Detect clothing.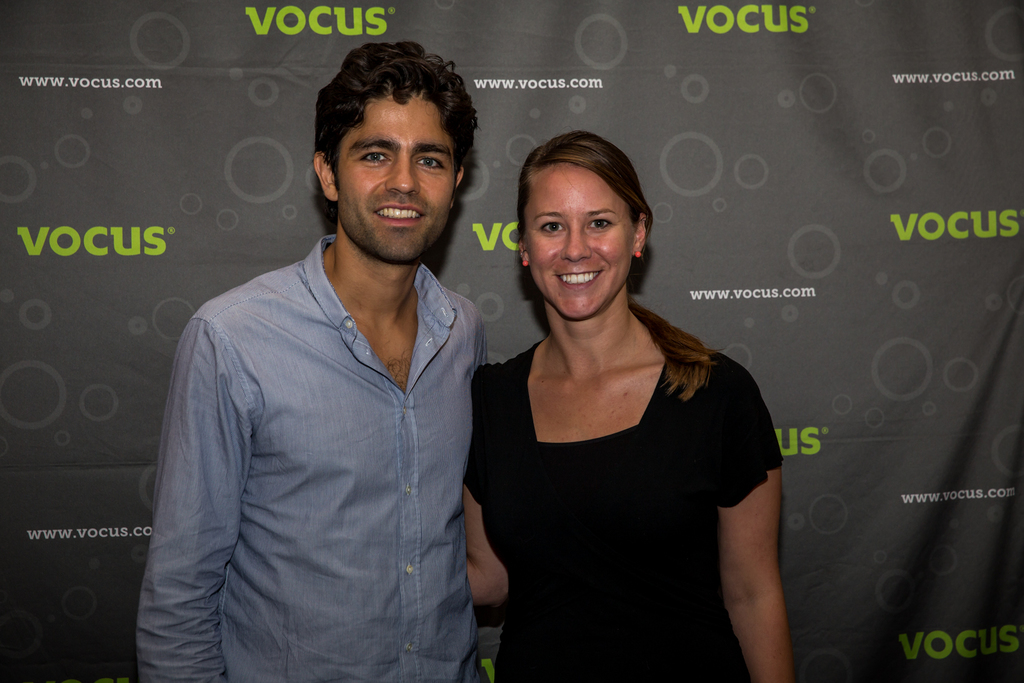
Detected at rect(472, 338, 783, 682).
